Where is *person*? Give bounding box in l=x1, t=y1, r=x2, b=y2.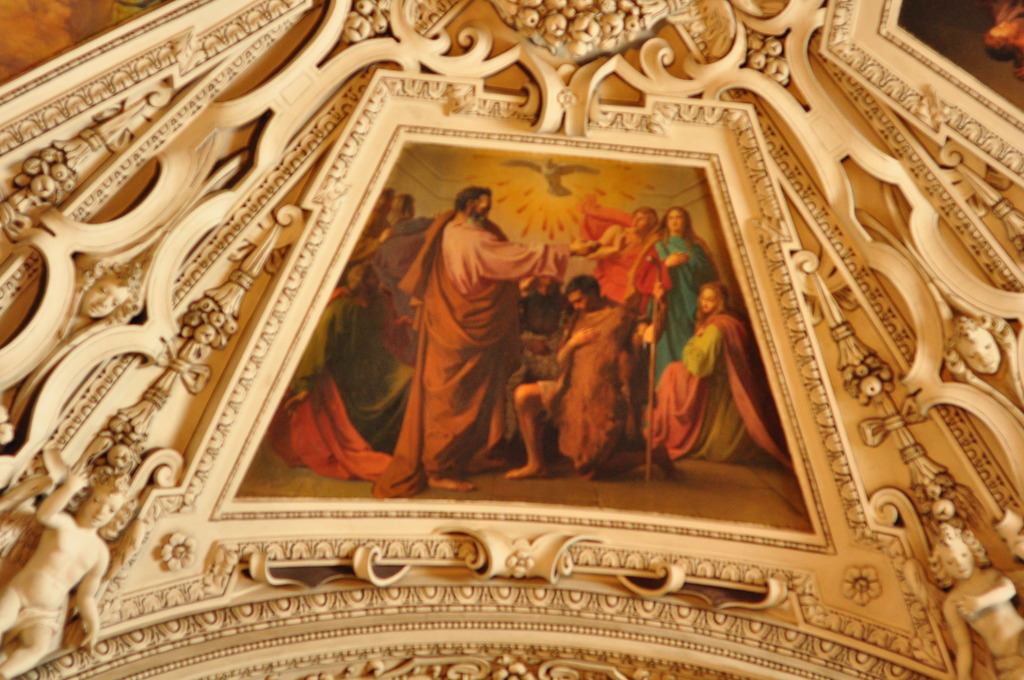
l=648, t=215, r=723, b=440.
